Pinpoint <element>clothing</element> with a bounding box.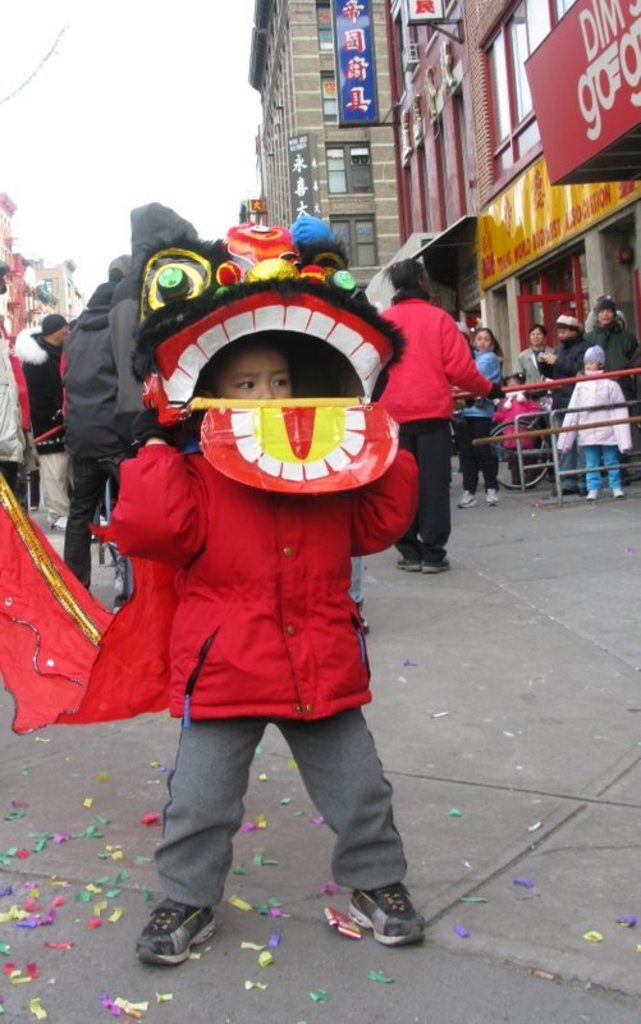
locate(517, 343, 554, 397).
